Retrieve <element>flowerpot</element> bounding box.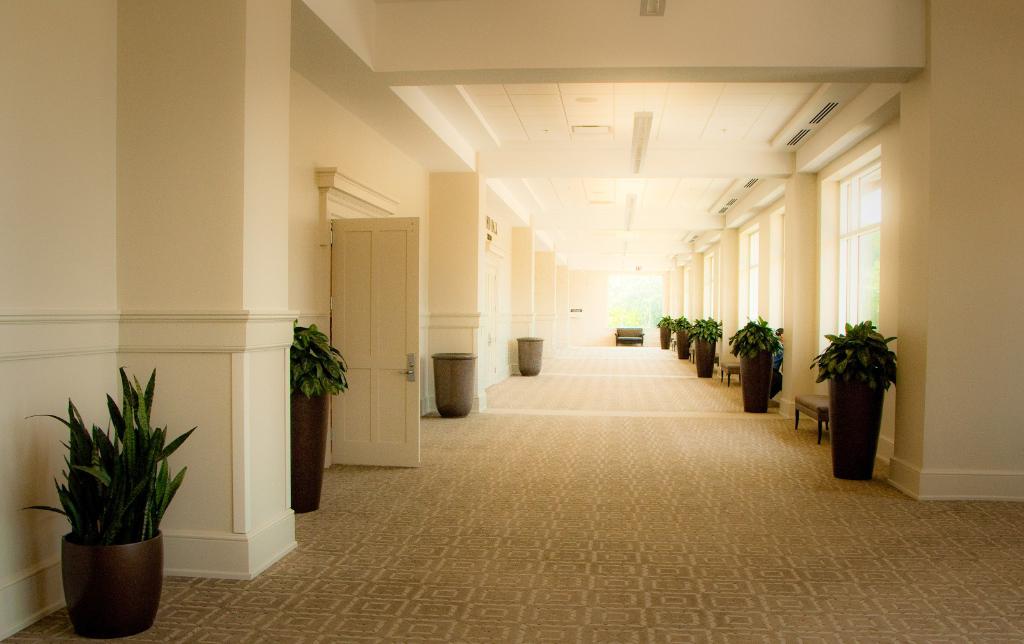
Bounding box: BBox(59, 529, 165, 638).
